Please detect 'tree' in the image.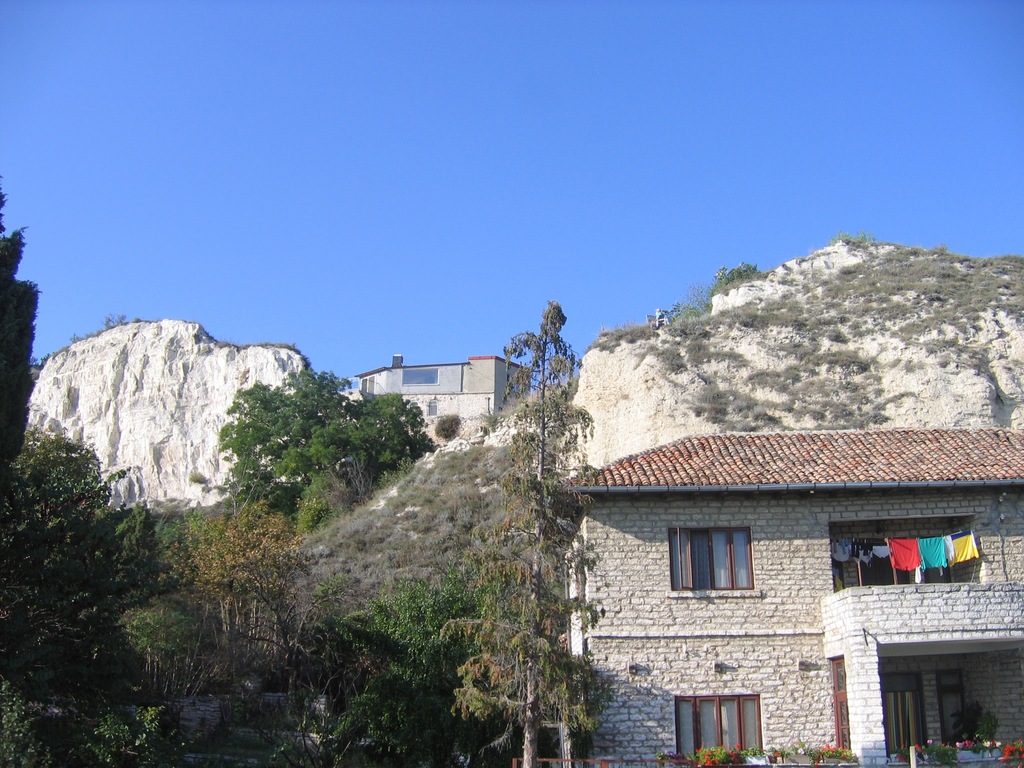
region(216, 363, 451, 548).
